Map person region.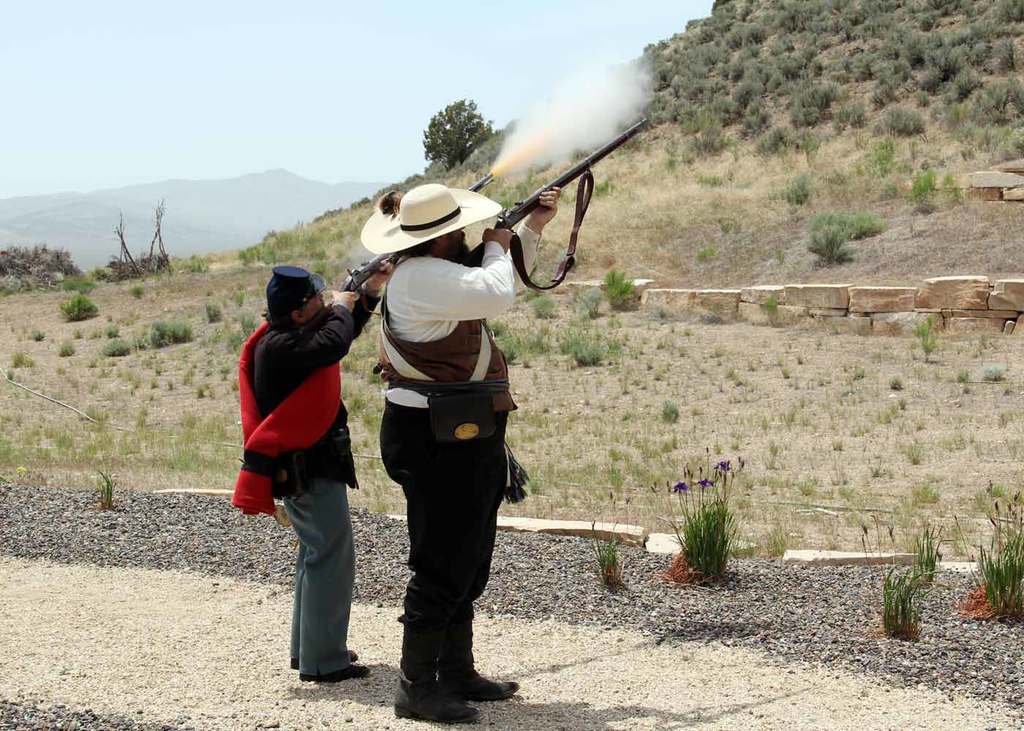
Mapped to bbox(363, 156, 549, 700).
